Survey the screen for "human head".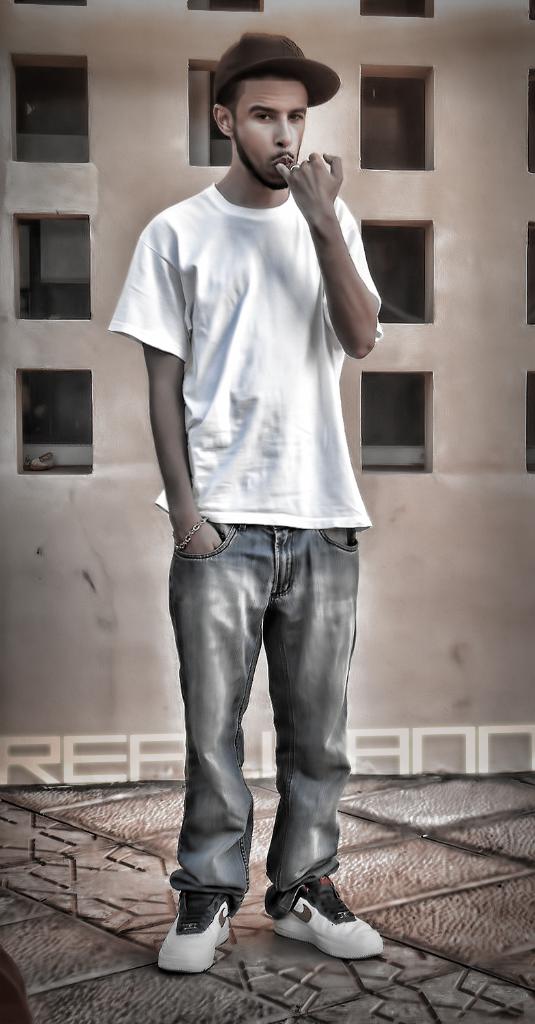
Survey found: bbox=(212, 42, 307, 195).
